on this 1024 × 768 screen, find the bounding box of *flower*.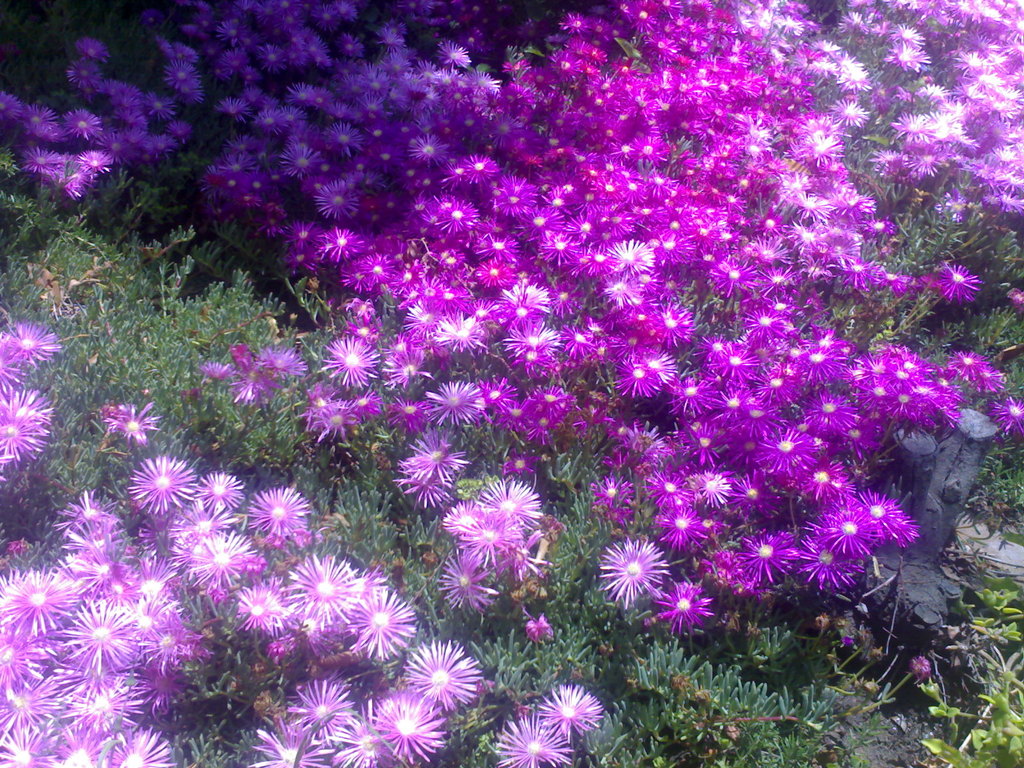
Bounding box: BBox(496, 714, 574, 767).
